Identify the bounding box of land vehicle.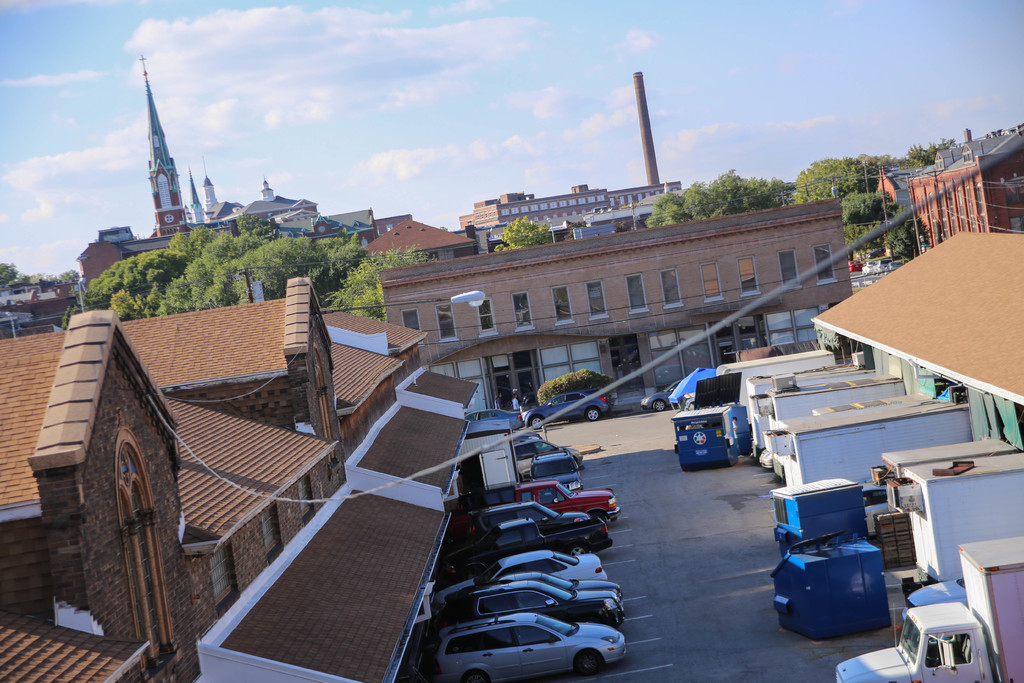
x1=521, y1=389, x2=611, y2=427.
